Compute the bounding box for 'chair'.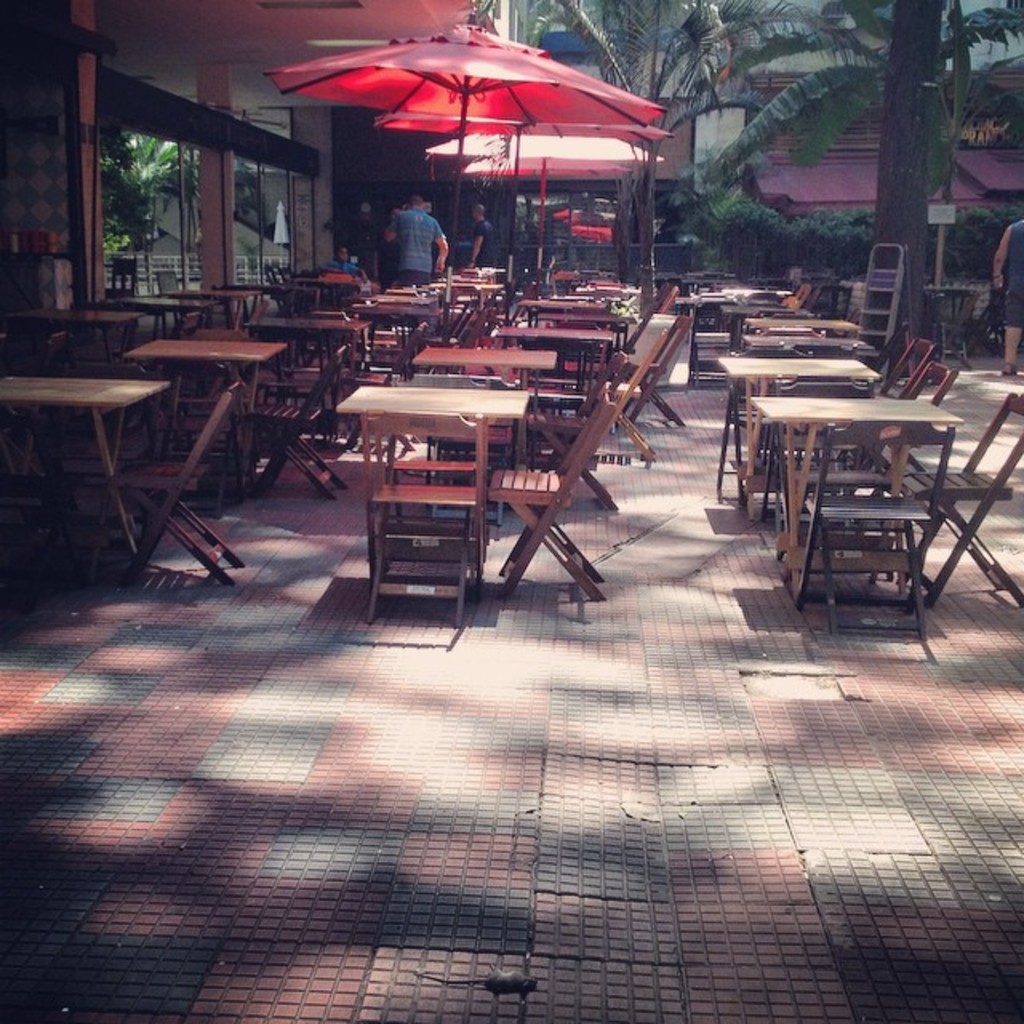
locate(269, 262, 298, 317).
